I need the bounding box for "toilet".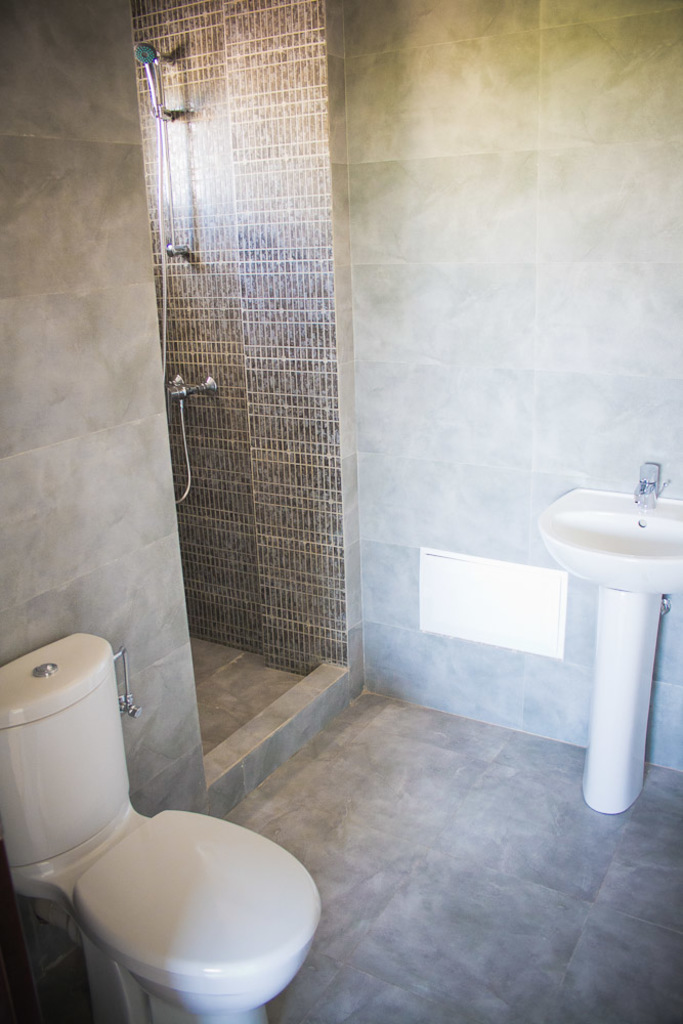
Here it is: <box>2,665,331,1019</box>.
